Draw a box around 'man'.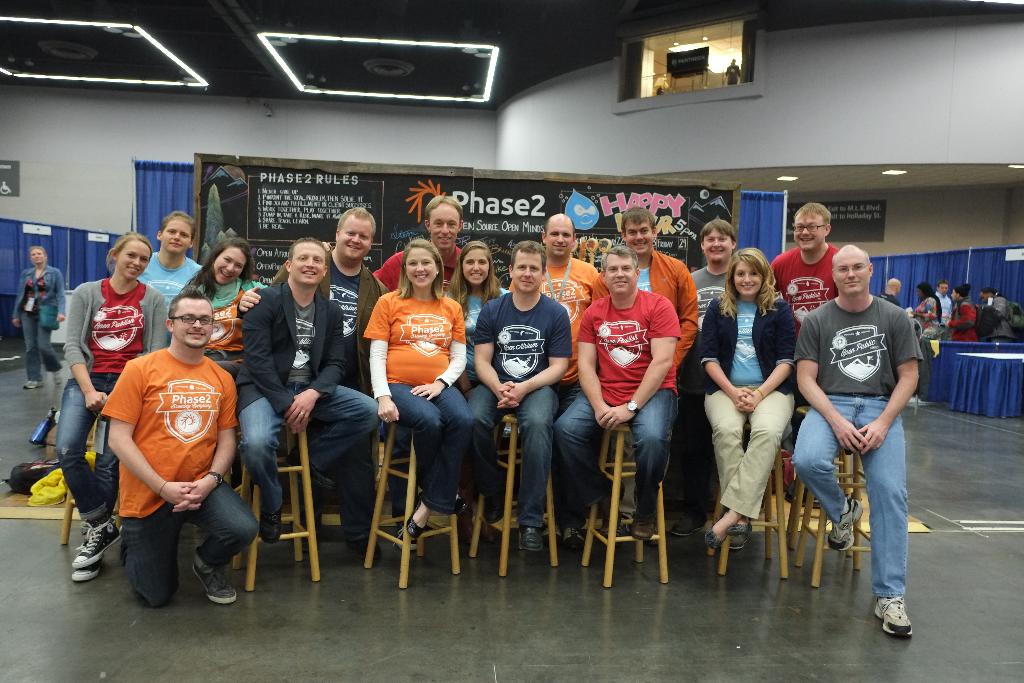
<bbox>624, 208, 698, 357</bbox>.
